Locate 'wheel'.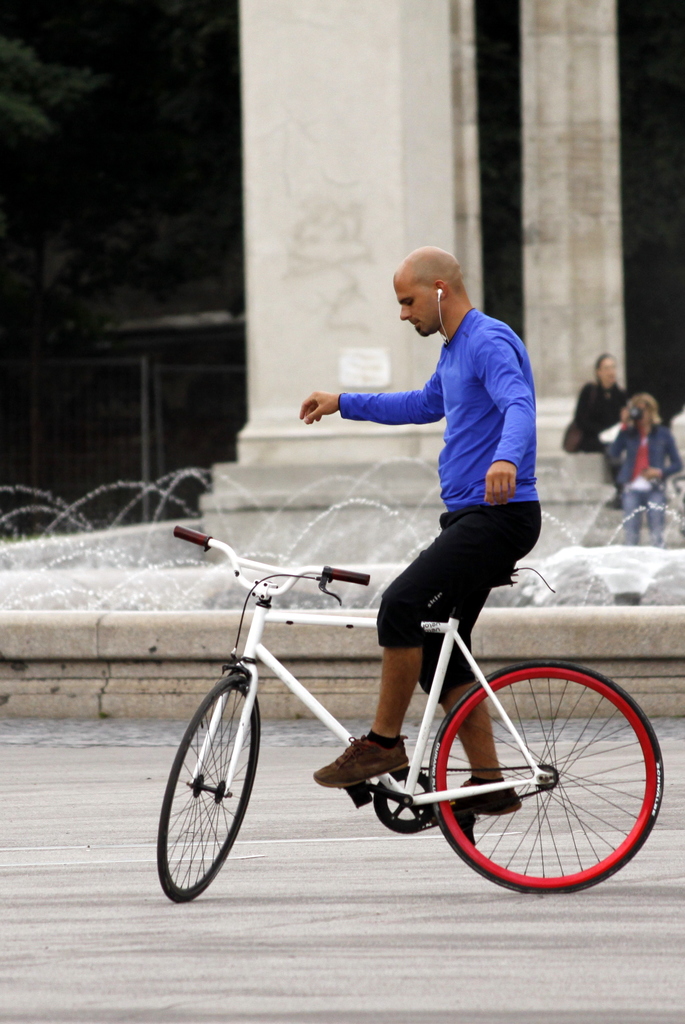
Bounding box: 162 676 268 892.
